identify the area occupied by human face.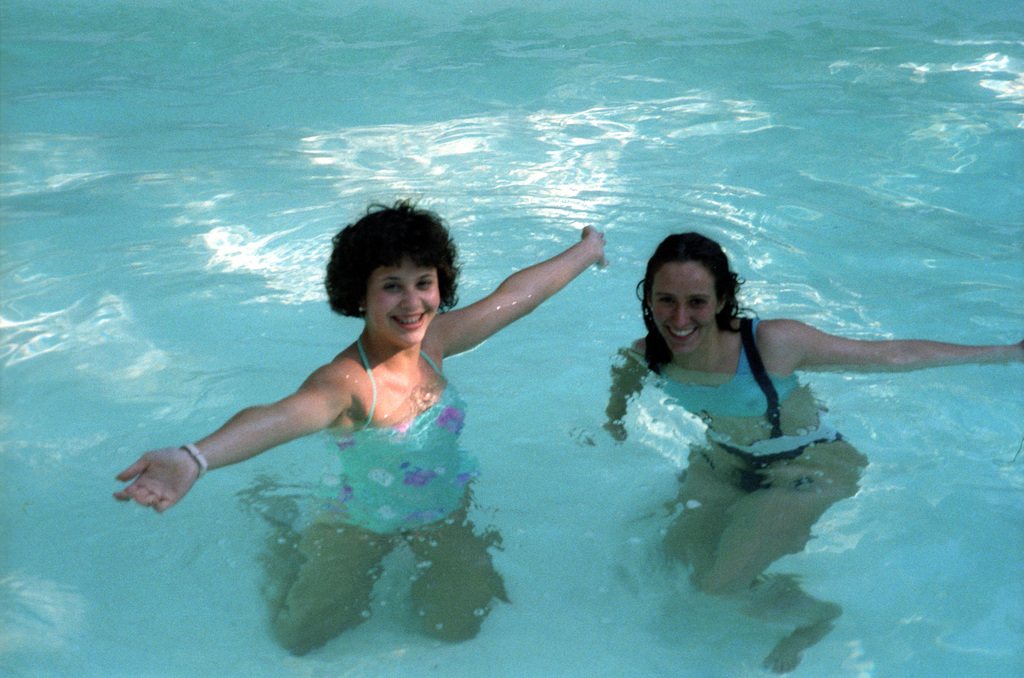
Area: <bbox>368, 258, 442, 347</bbox>.
